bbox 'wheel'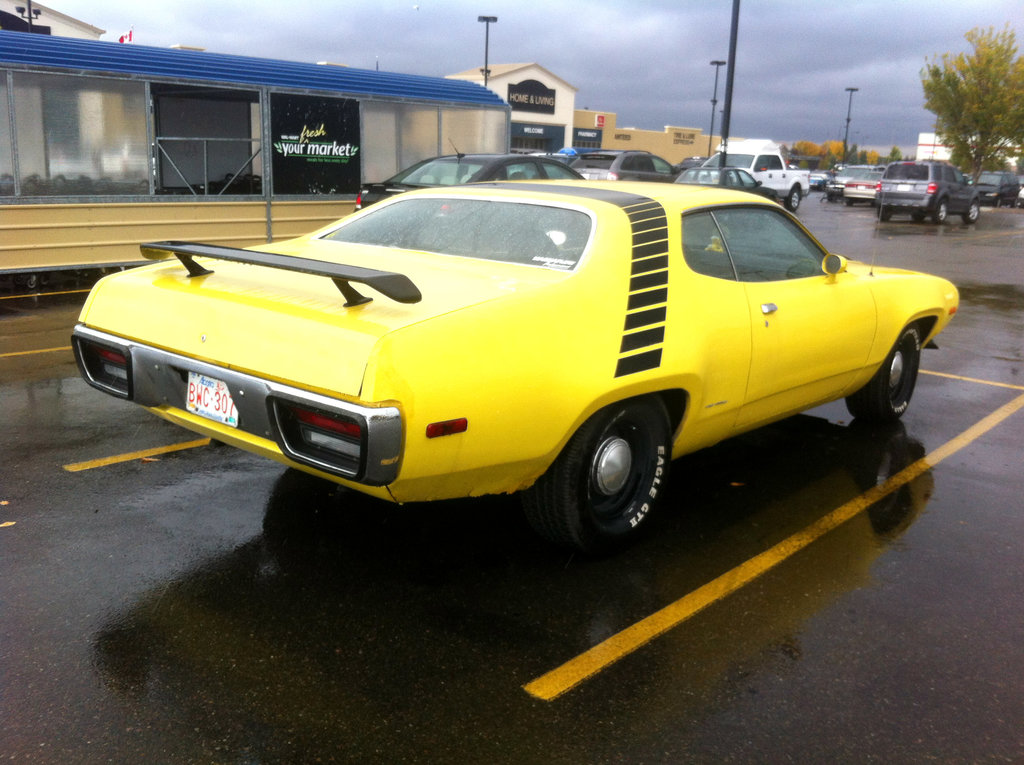
BBox(847, 323, 920, 423)
